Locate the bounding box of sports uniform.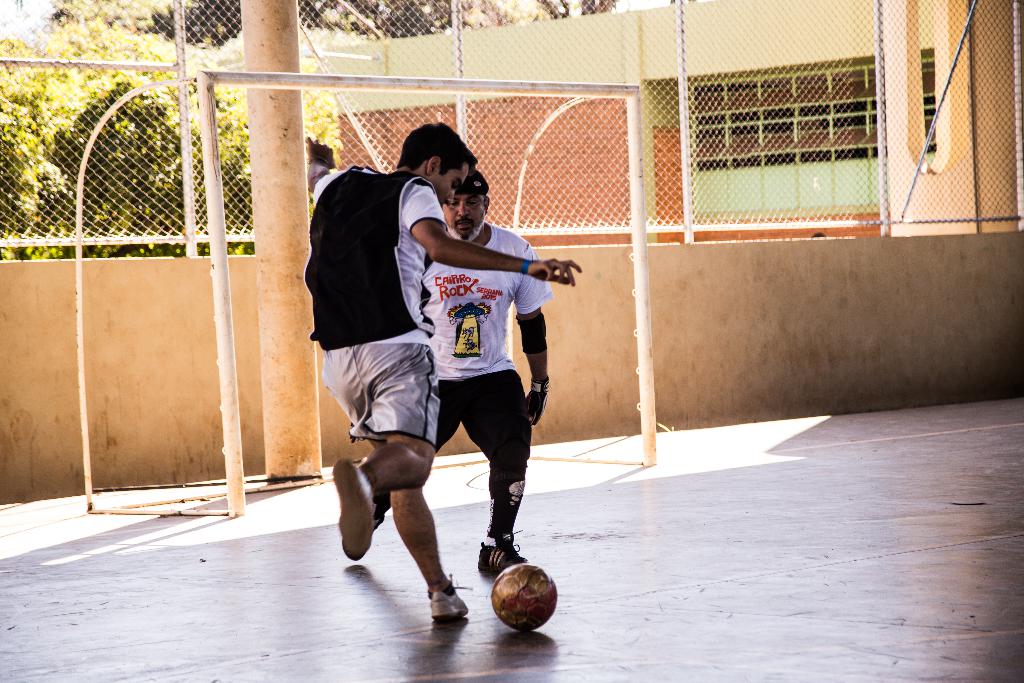
Bounding box: (x1=416, y1=215, x2=551, y2=471).
